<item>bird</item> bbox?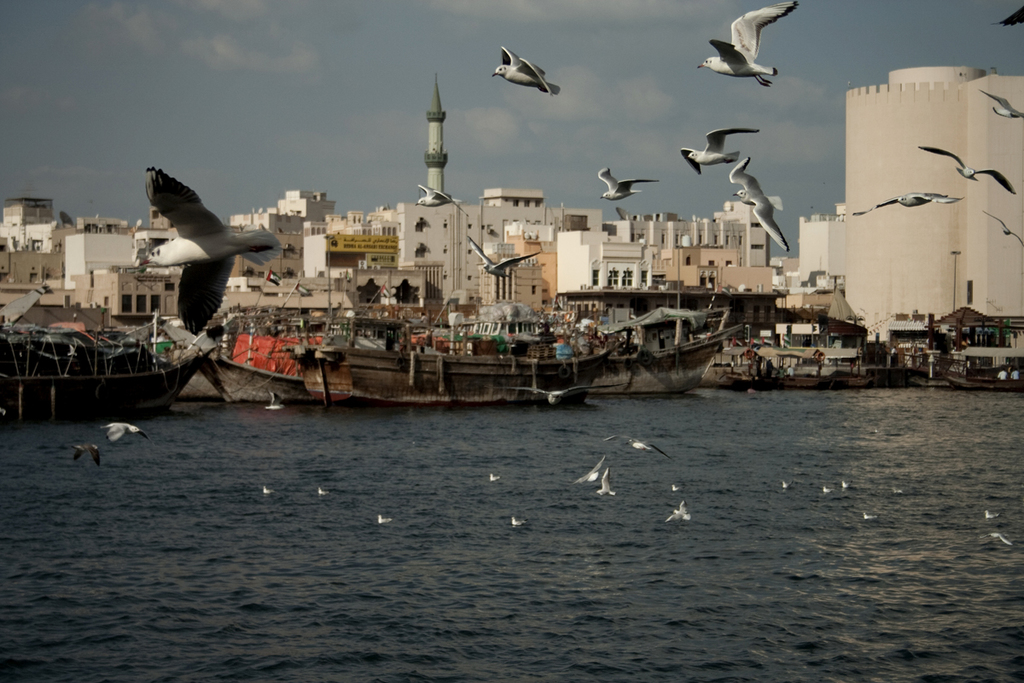
x1=141 y1=166 x2=284 y2=336
